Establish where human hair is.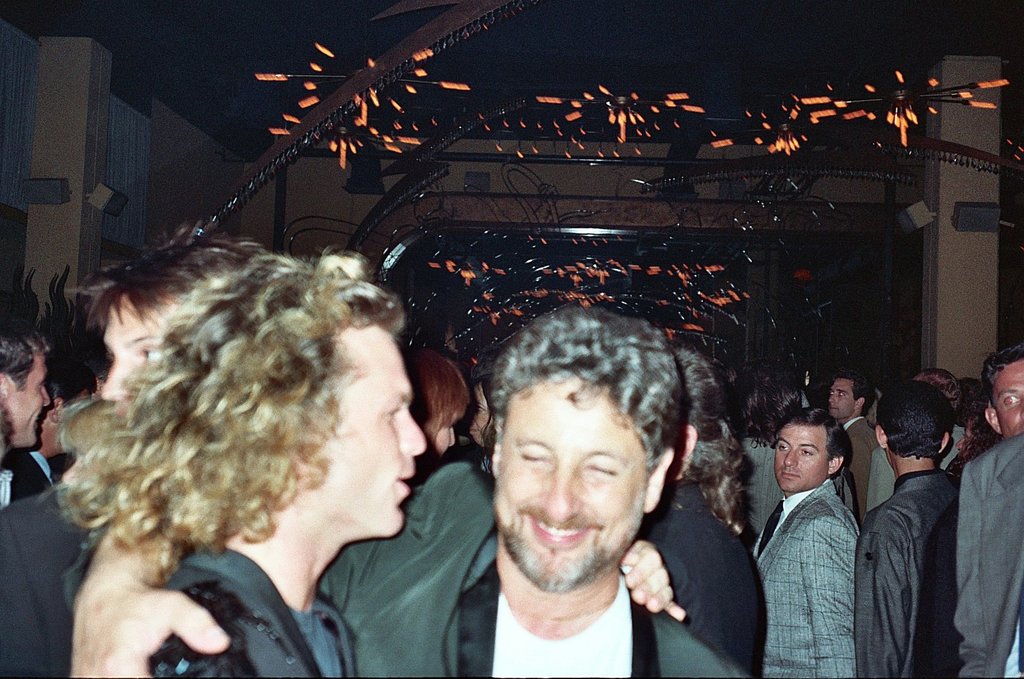
Established at [x1=490, y1=313, x2=711, y2=551].
